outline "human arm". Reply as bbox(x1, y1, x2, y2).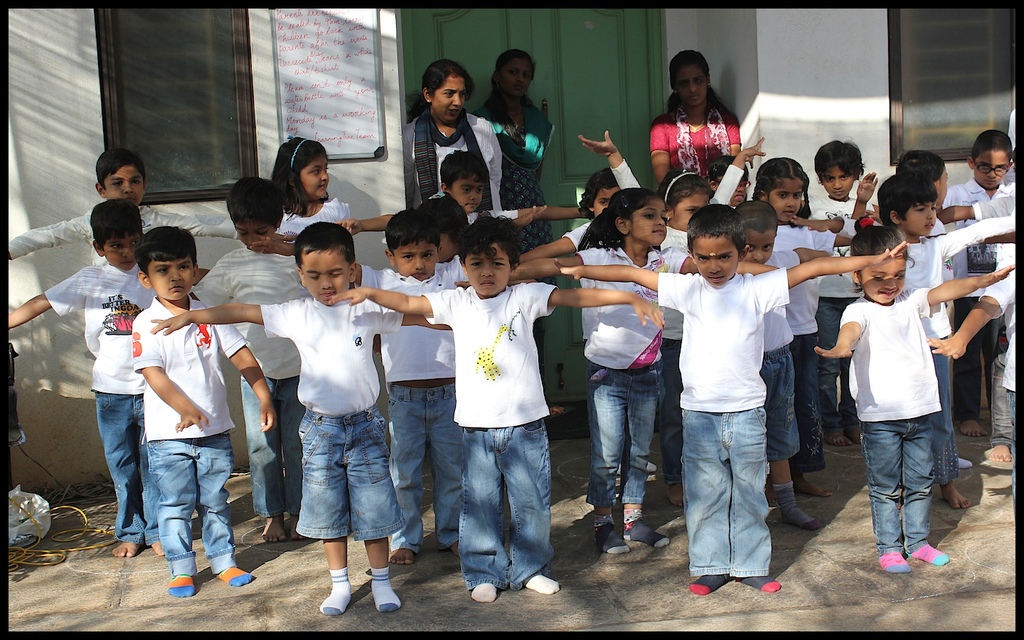
bbox(144, 201, 239, 240).
